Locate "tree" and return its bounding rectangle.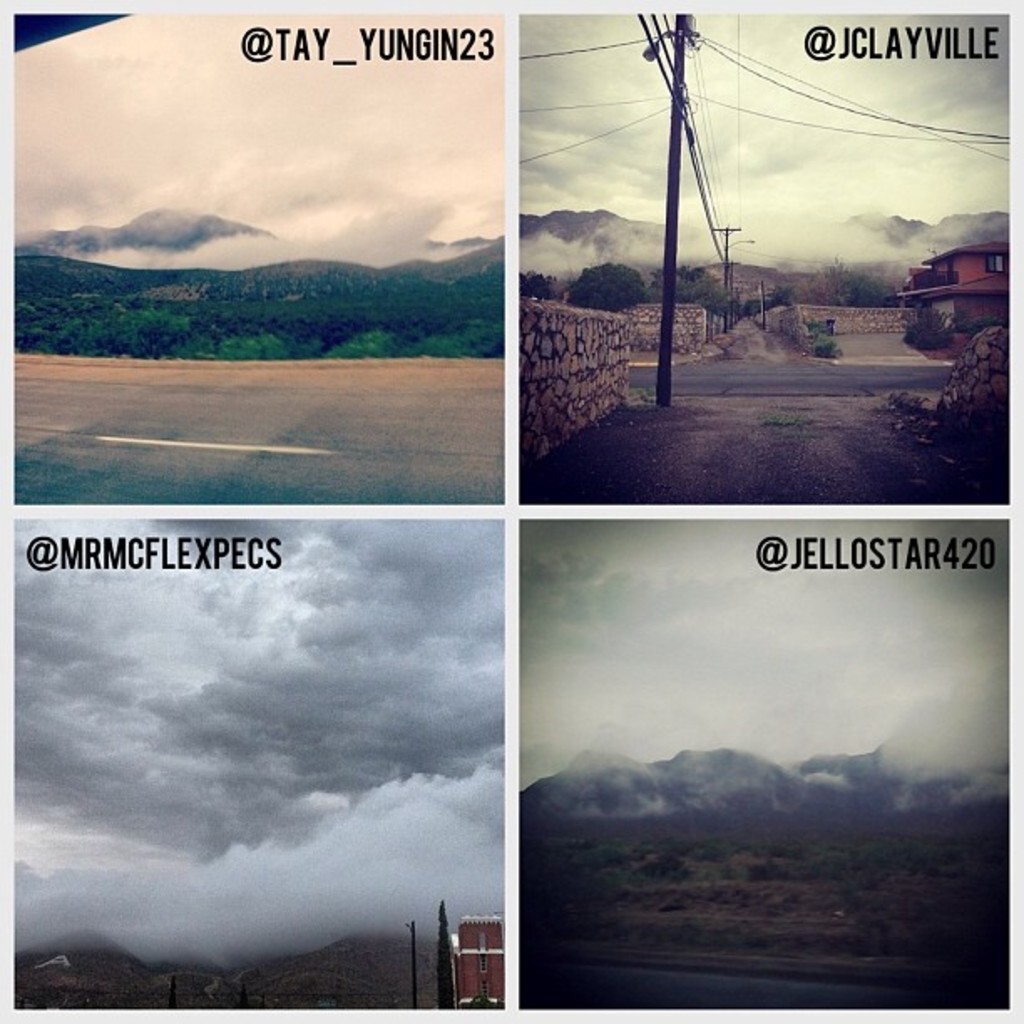
left=524, top=815, right=1019, bottom=922.
